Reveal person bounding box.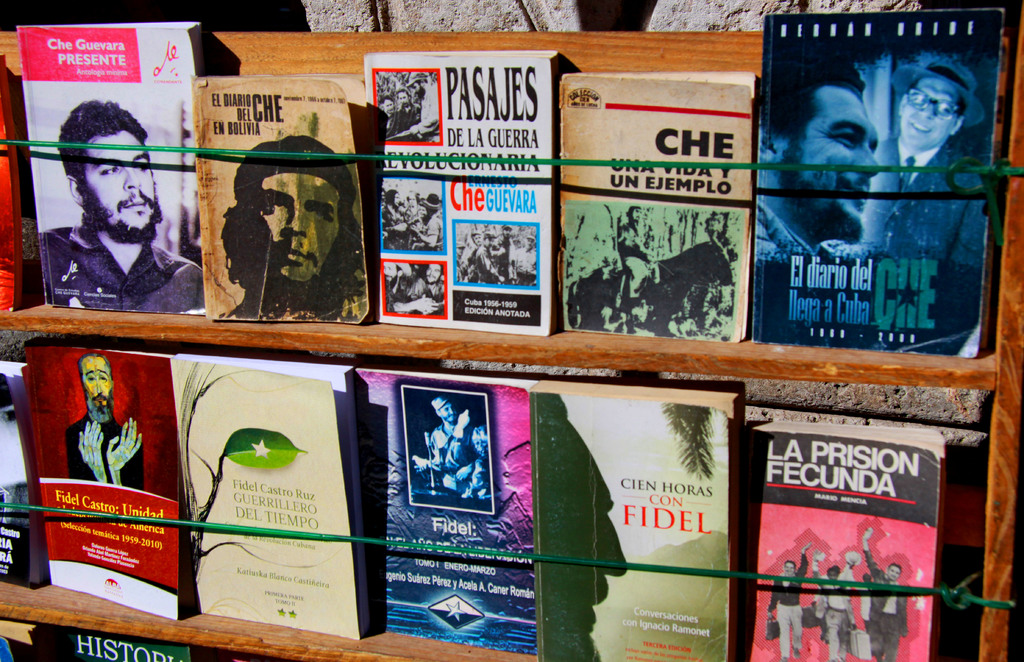
Revealed: box=[763, 52, 879, 255].
